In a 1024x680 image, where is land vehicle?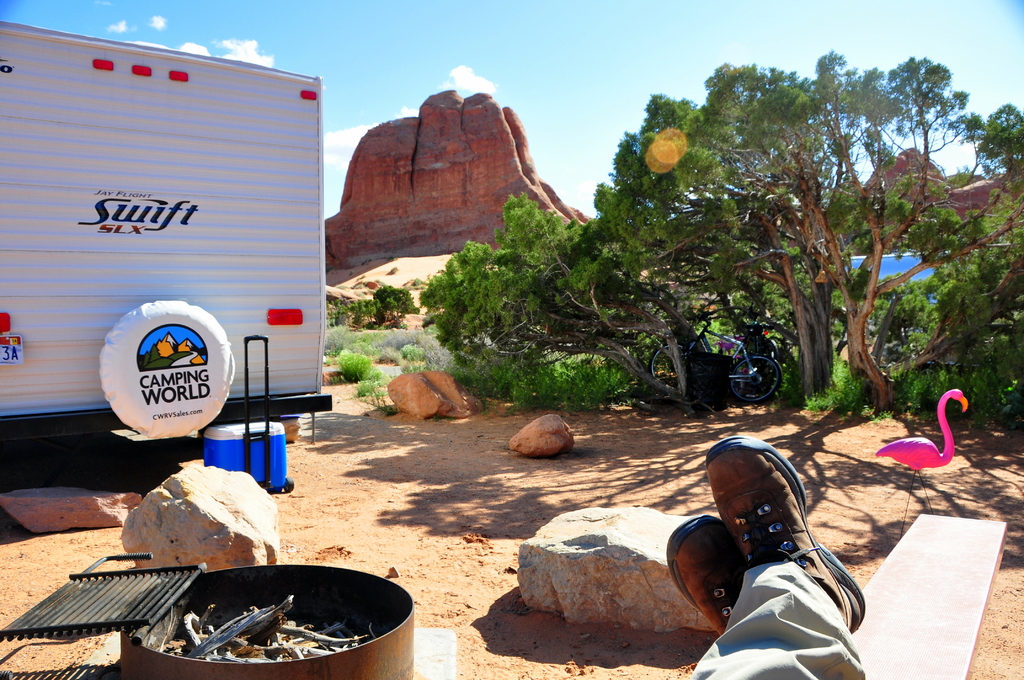
<bbox>0, 18, 324, 442</bbox>.
